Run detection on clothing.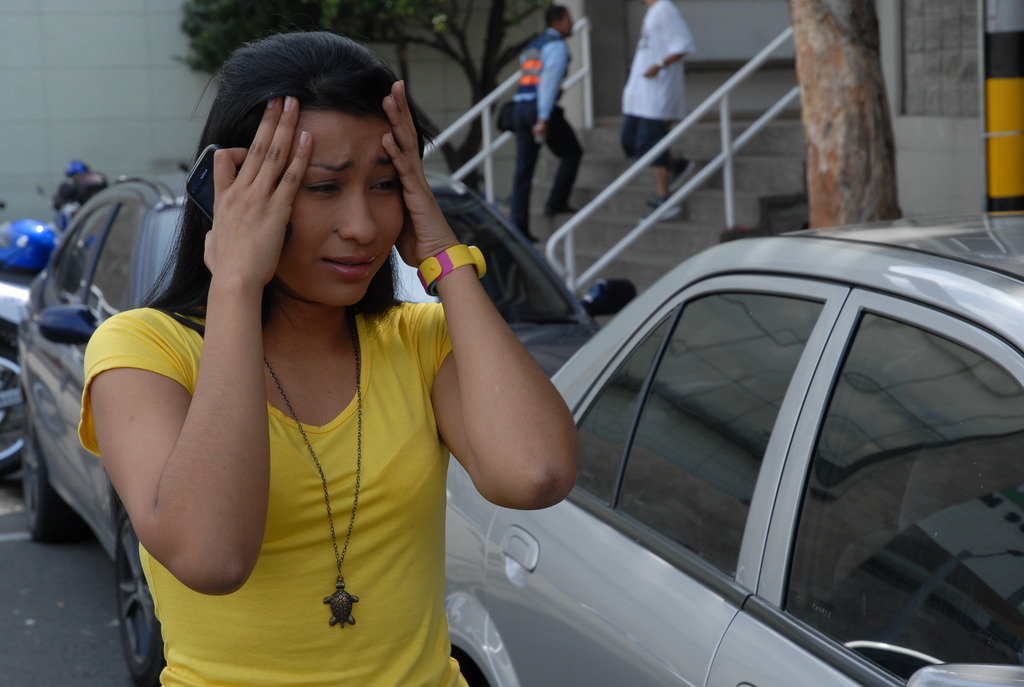
Result: 509,27,580,230.
